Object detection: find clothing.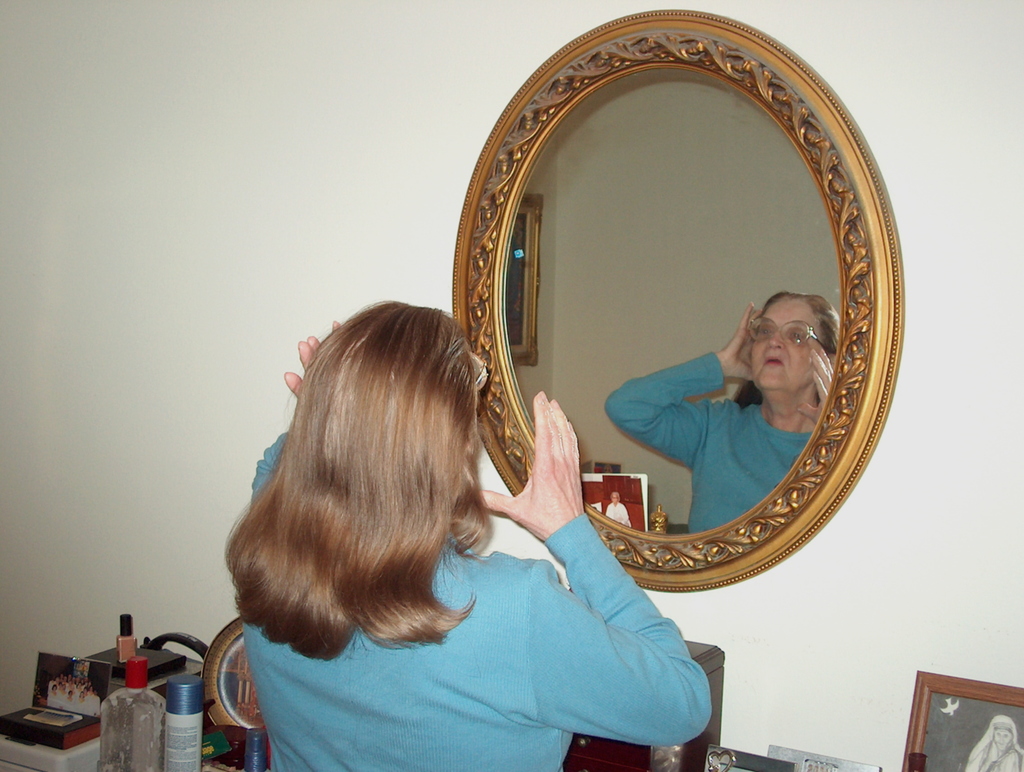
[left=607, top=504, right=628, bottom=527].
